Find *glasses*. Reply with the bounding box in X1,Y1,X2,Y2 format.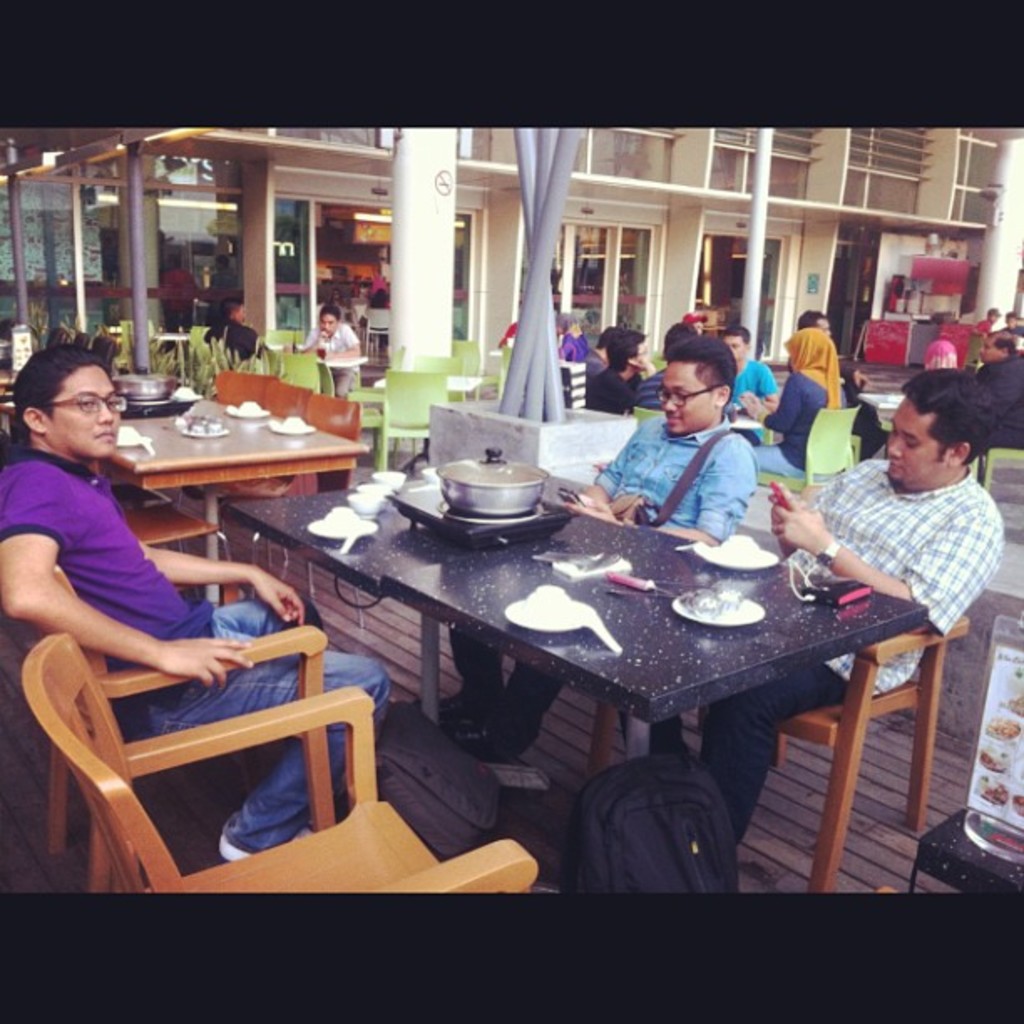
28,387,129,415.
